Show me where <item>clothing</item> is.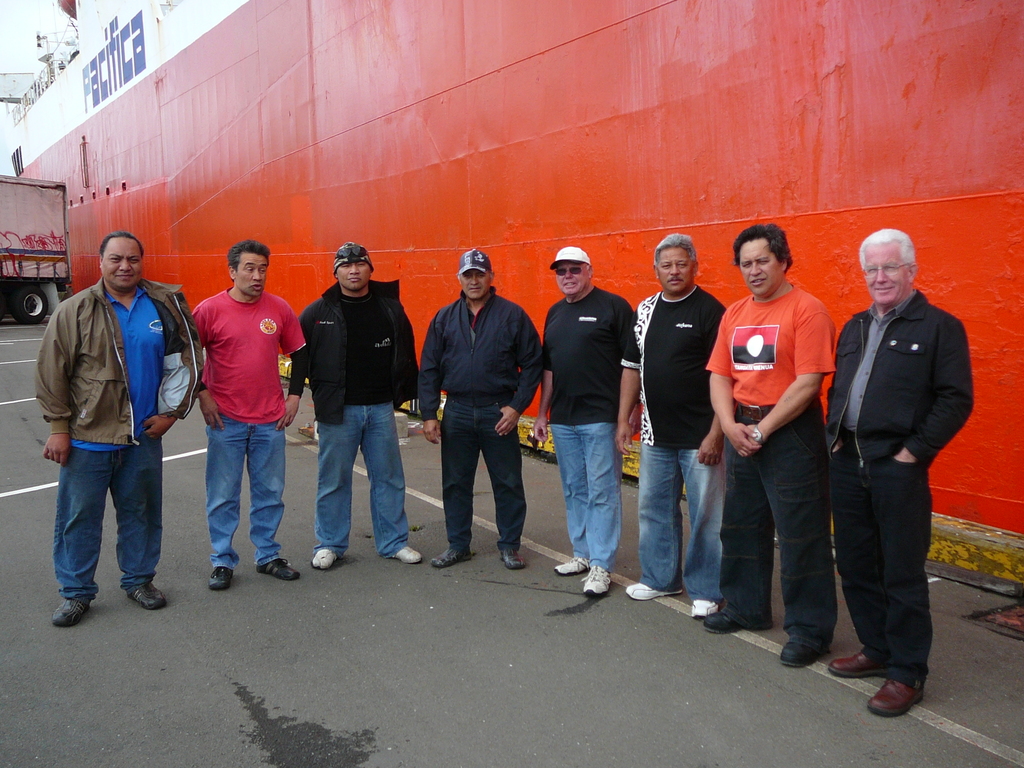
<item>clothing</item> is at pyautogui.locateOnScreen(298, 278, 420, 558).
